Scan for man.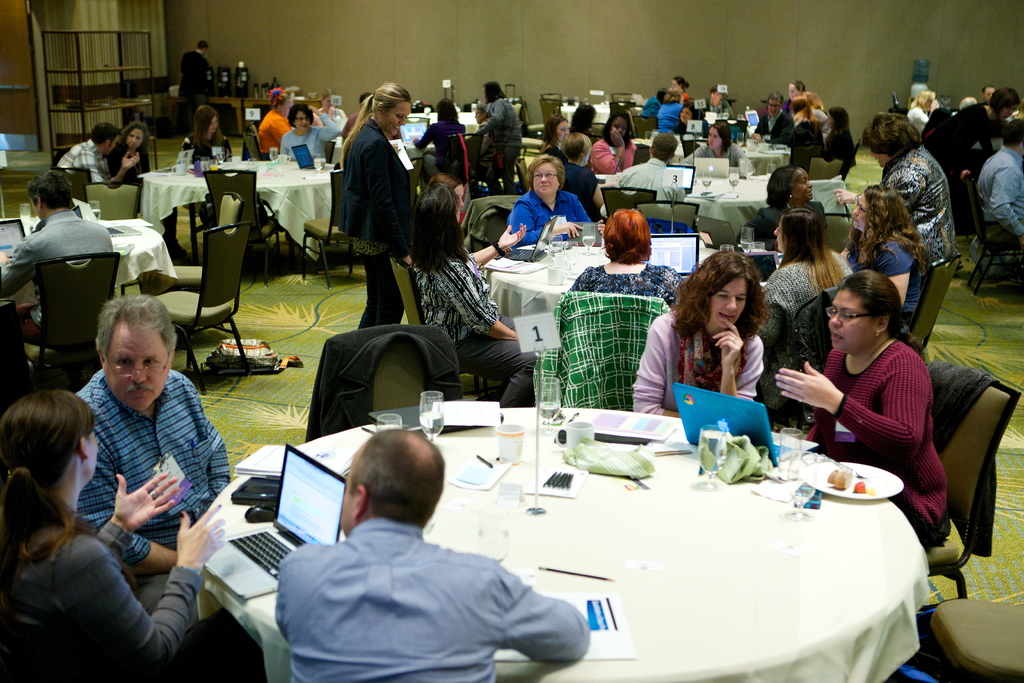
Scan result: pyautogui.locateOnScreen(0, 170, 113, 341).
